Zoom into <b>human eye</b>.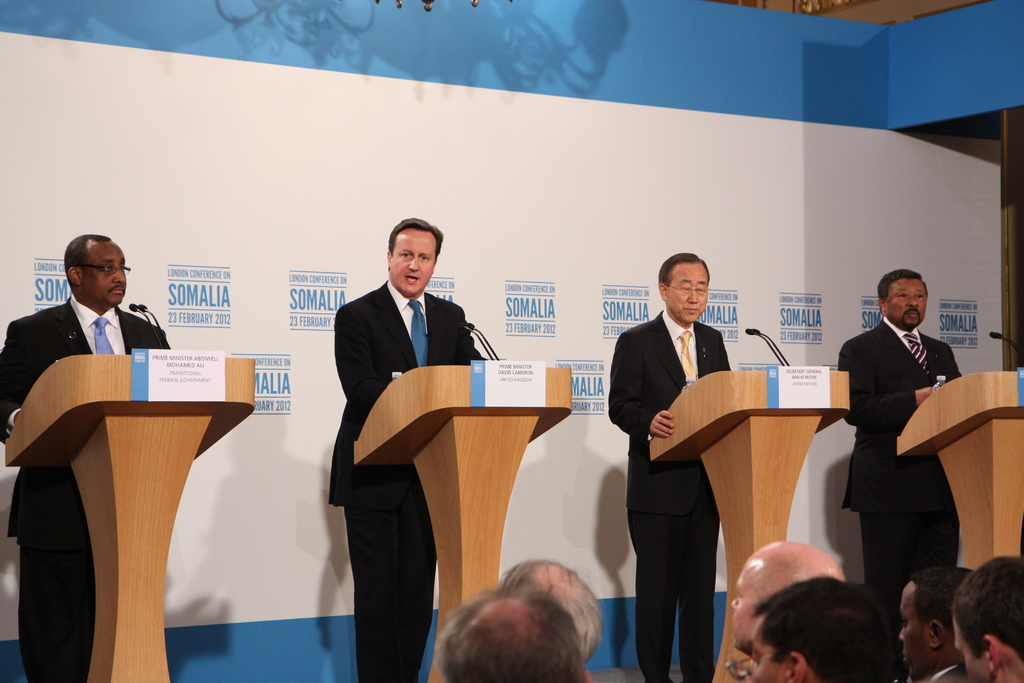
Zoom target: detection(104, 261, 116, 277).
